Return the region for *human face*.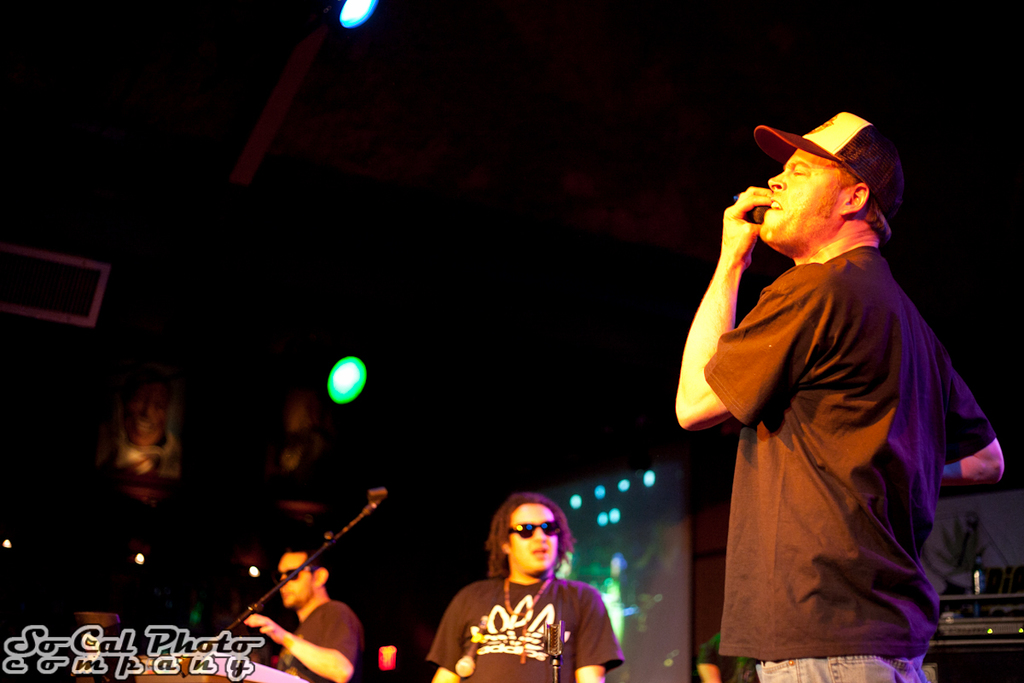
select_region(508, 505, 556, 569).
